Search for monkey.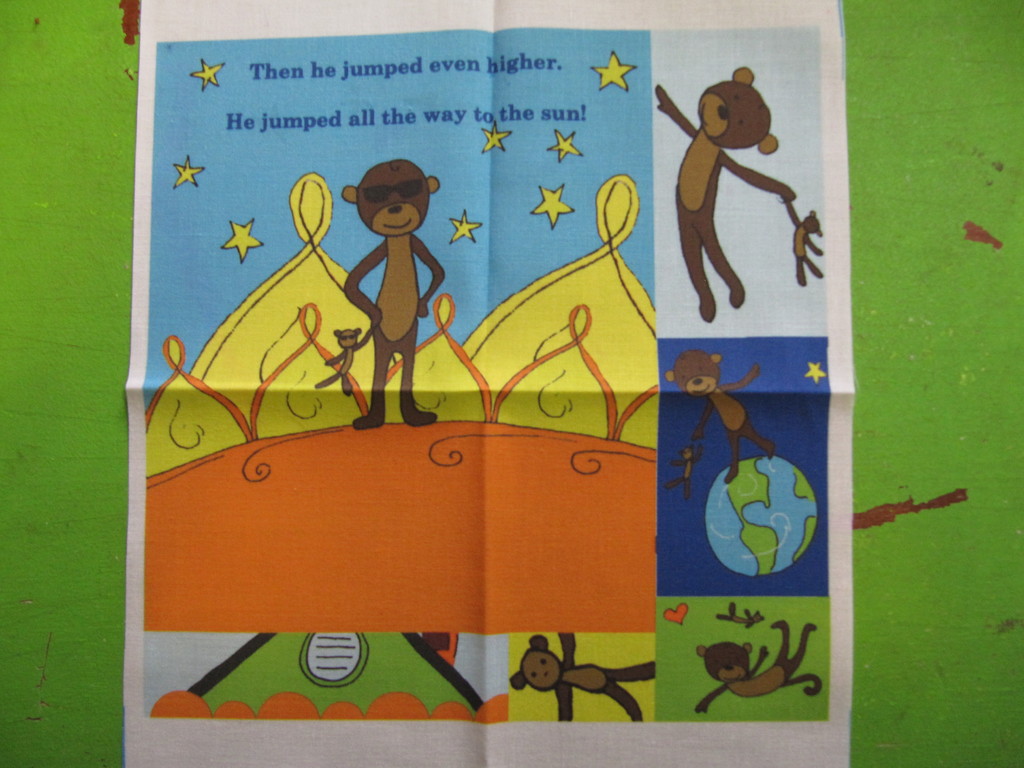
Found at [673,438,715,499].
